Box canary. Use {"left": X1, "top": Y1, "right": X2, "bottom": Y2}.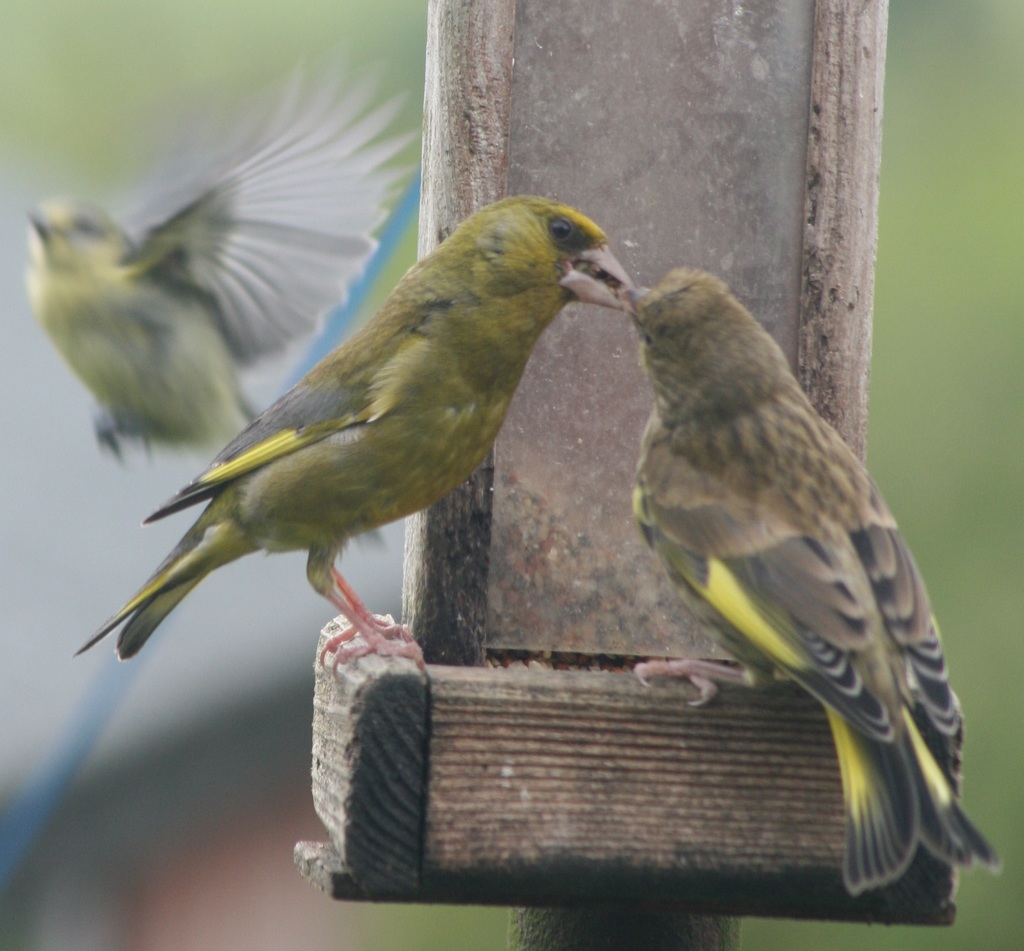
{"left": 616, "top": 264, "right": 1002, "bottom": 897}.
